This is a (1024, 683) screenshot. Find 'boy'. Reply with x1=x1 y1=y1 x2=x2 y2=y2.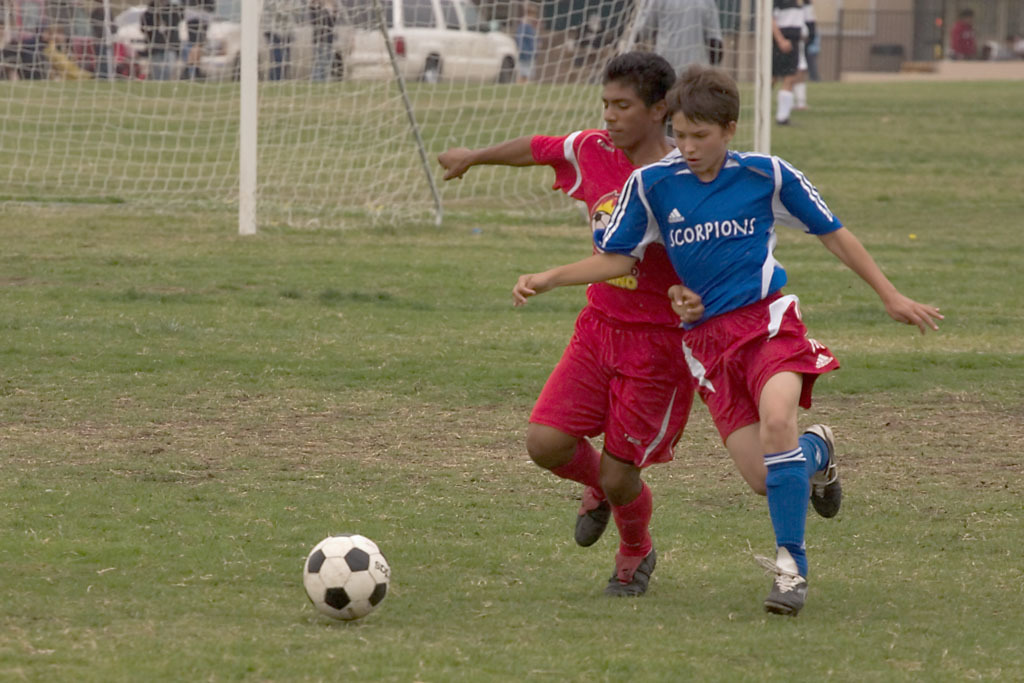
x1=431 y1=47 x2=699 y2=599.
